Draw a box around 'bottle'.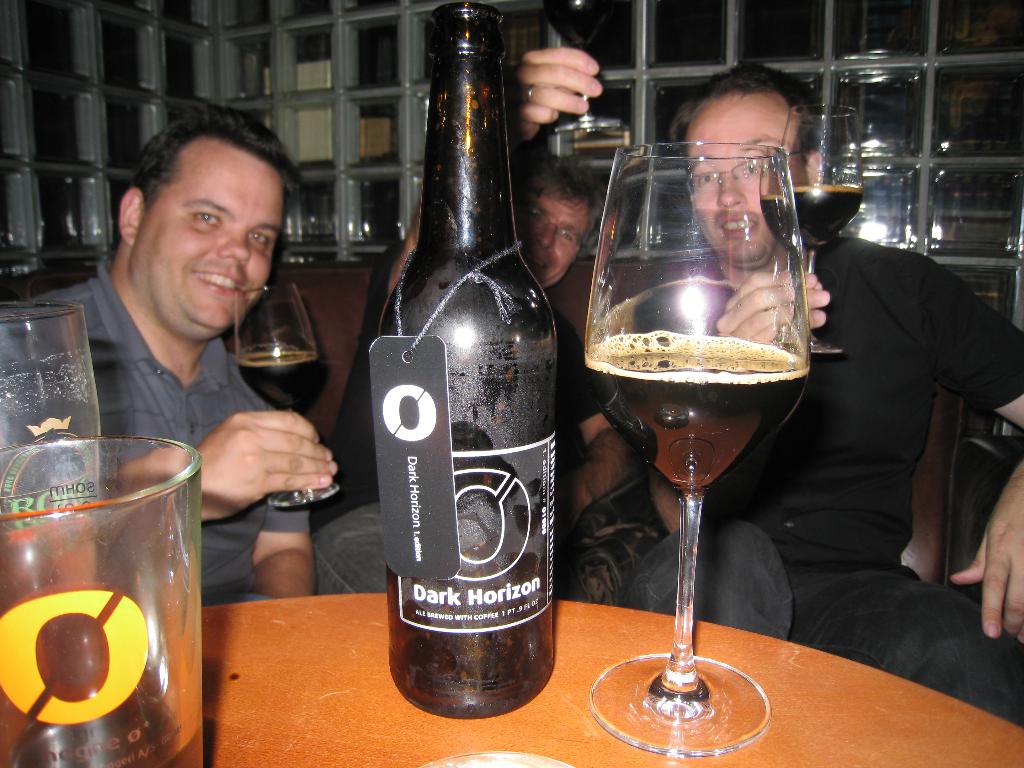
<bbox>352, 21, 568, 728</bbox>.
